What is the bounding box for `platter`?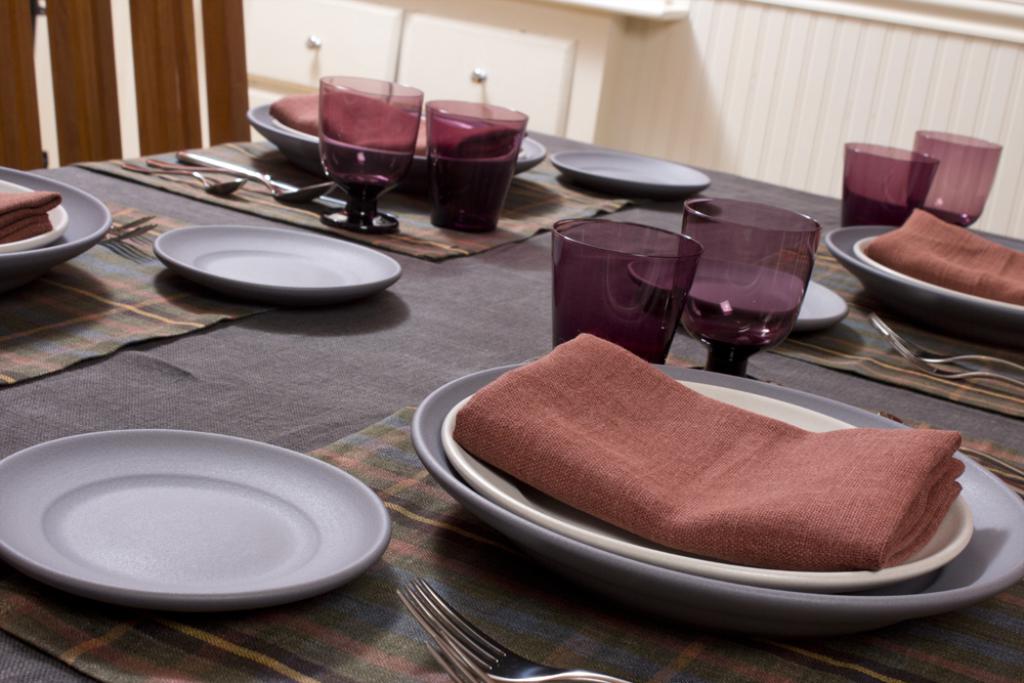
bbox=(441, 384, 976, 589).
